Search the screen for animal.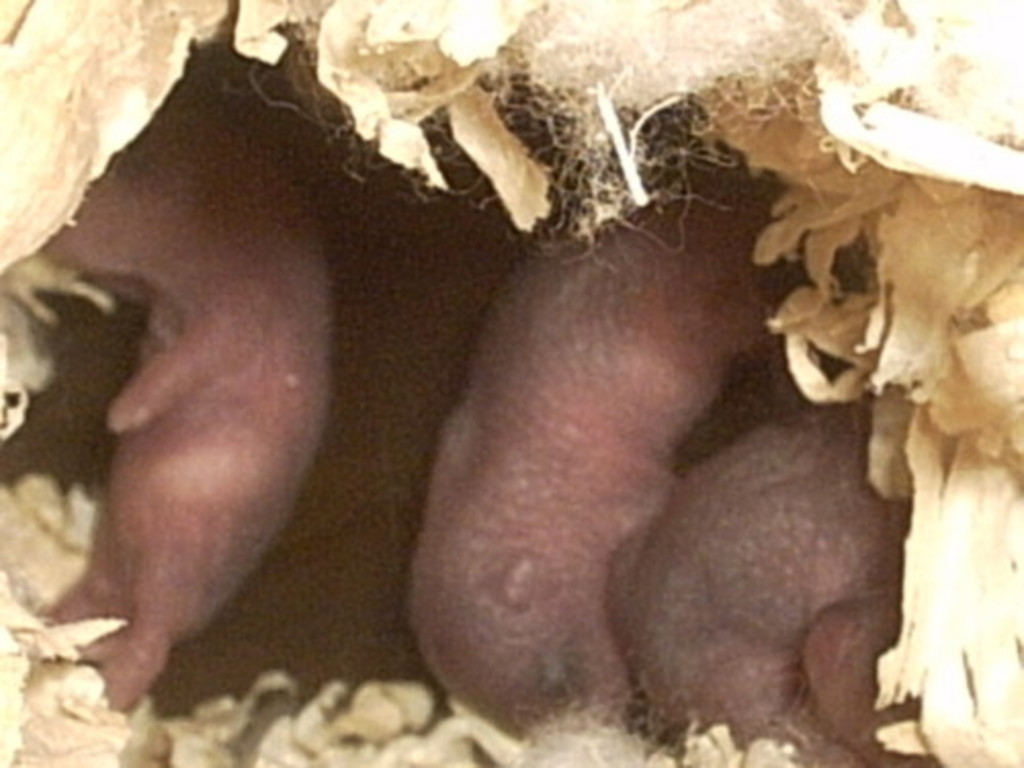
Found at <box>416,141,788,737</box>.
